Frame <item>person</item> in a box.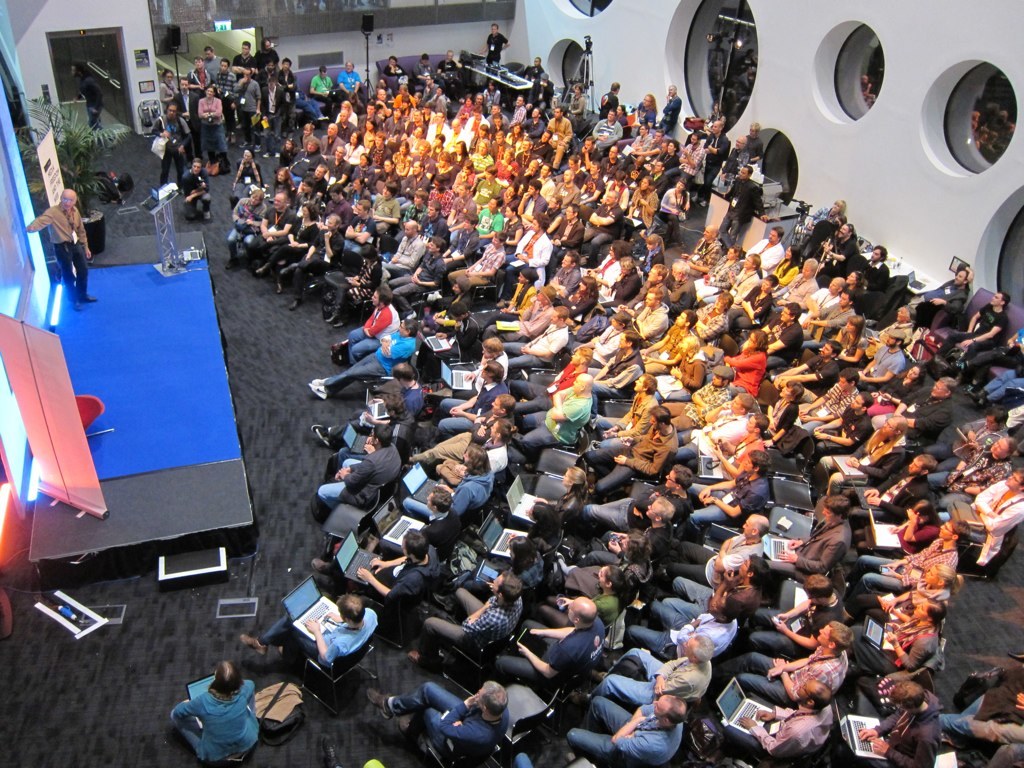
bbox=[316, 421, 403, 509].
